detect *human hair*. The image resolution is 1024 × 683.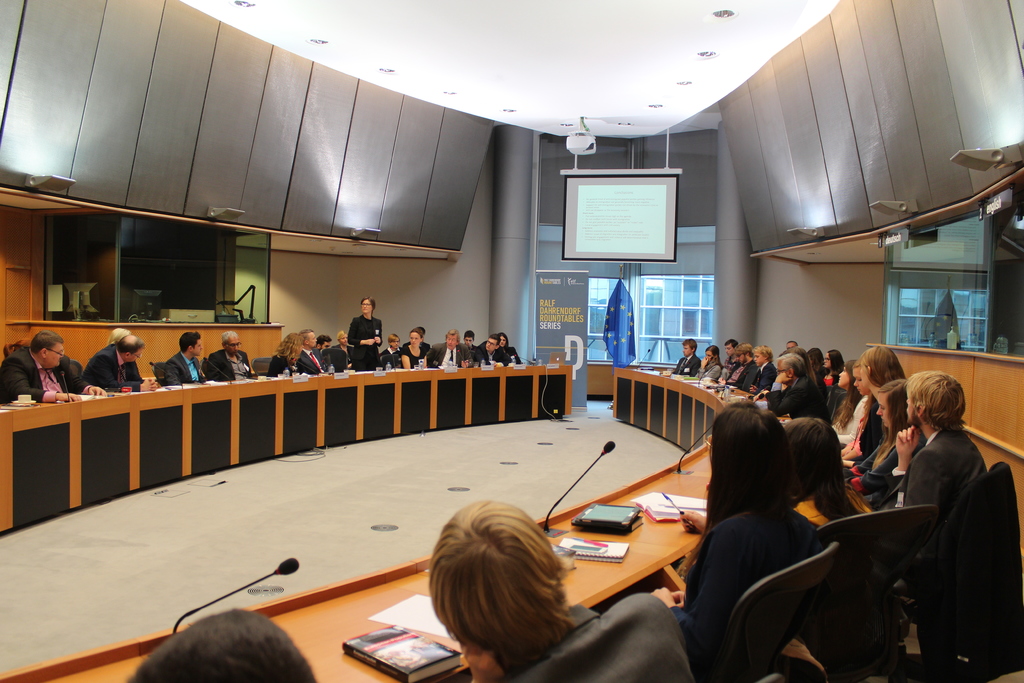
(left=3, top=337, right=29, bottom=358).
